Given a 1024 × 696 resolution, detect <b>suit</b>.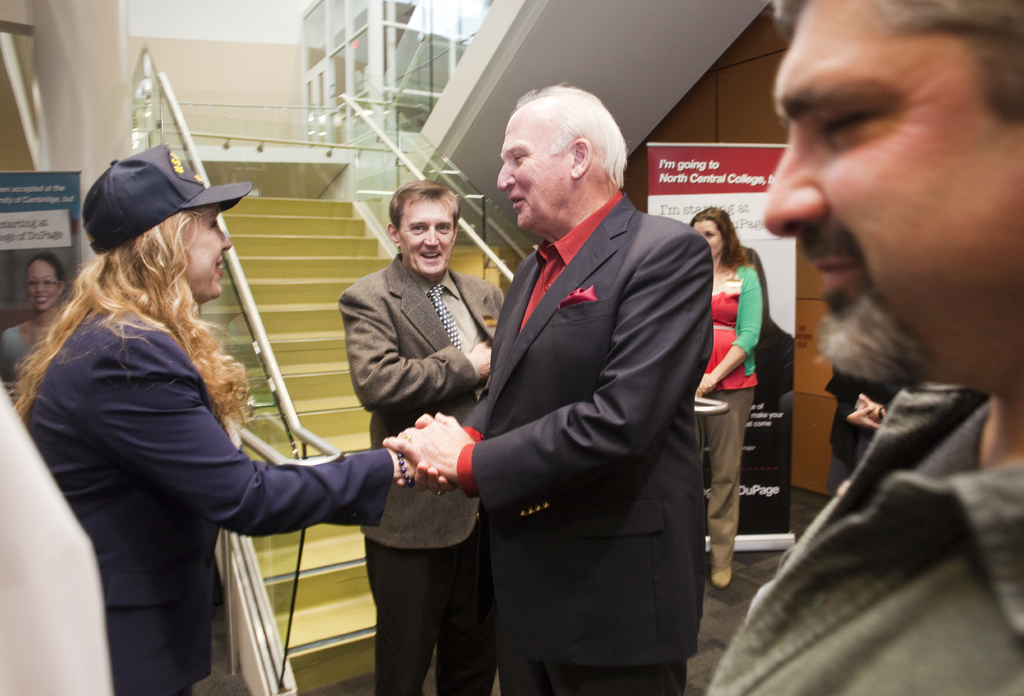
pyautogui.locateOnScreen(465, 193, 706, 695).
